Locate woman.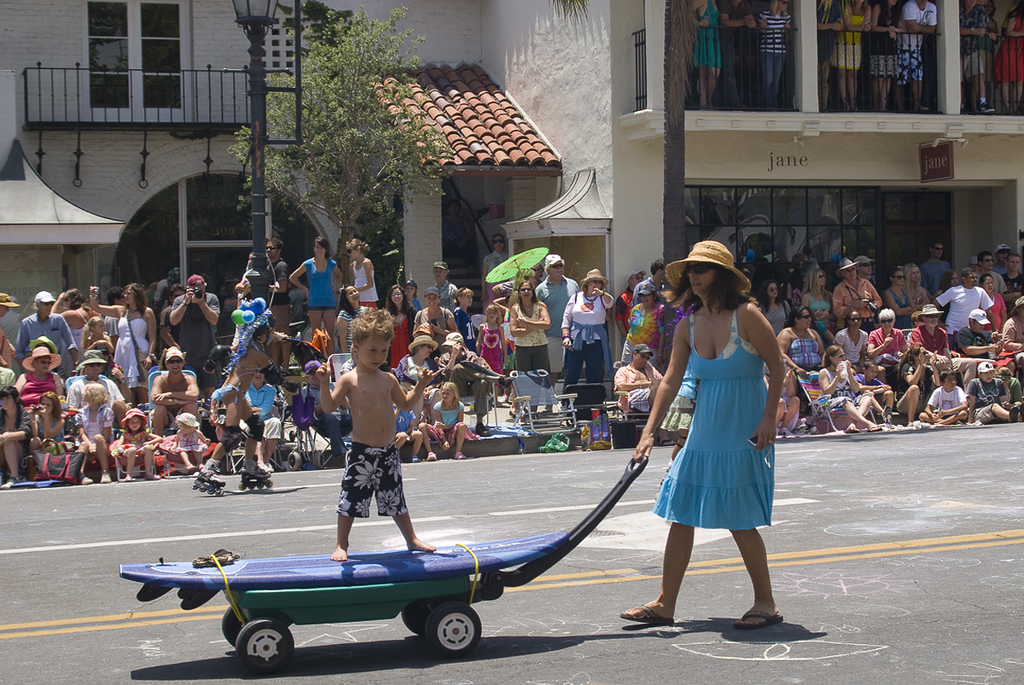
Bounding box: <region>864, 309, 910, 362</region>.
